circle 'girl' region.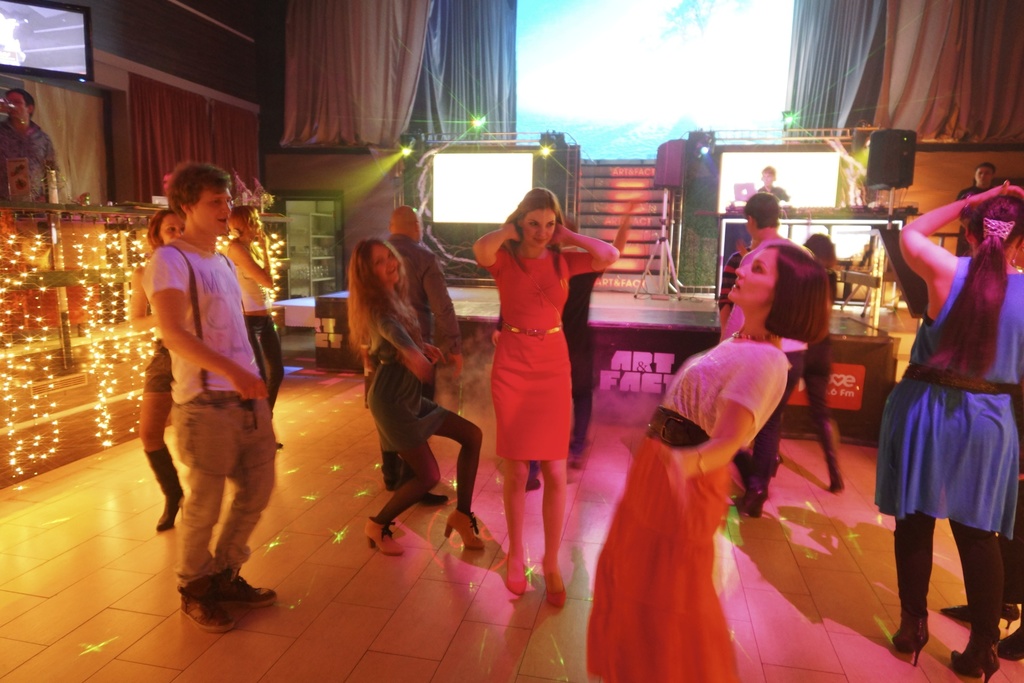
Region: left=344, top=236, right=483, bottom=554.
